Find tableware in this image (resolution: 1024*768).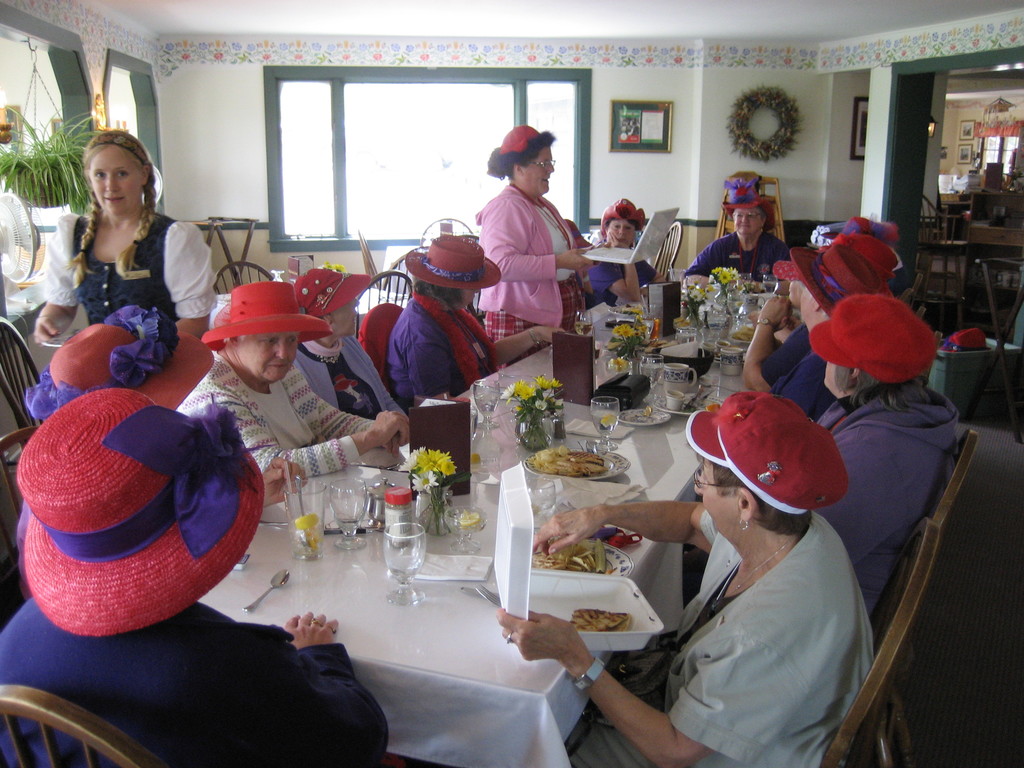
[444,504,484,554].
